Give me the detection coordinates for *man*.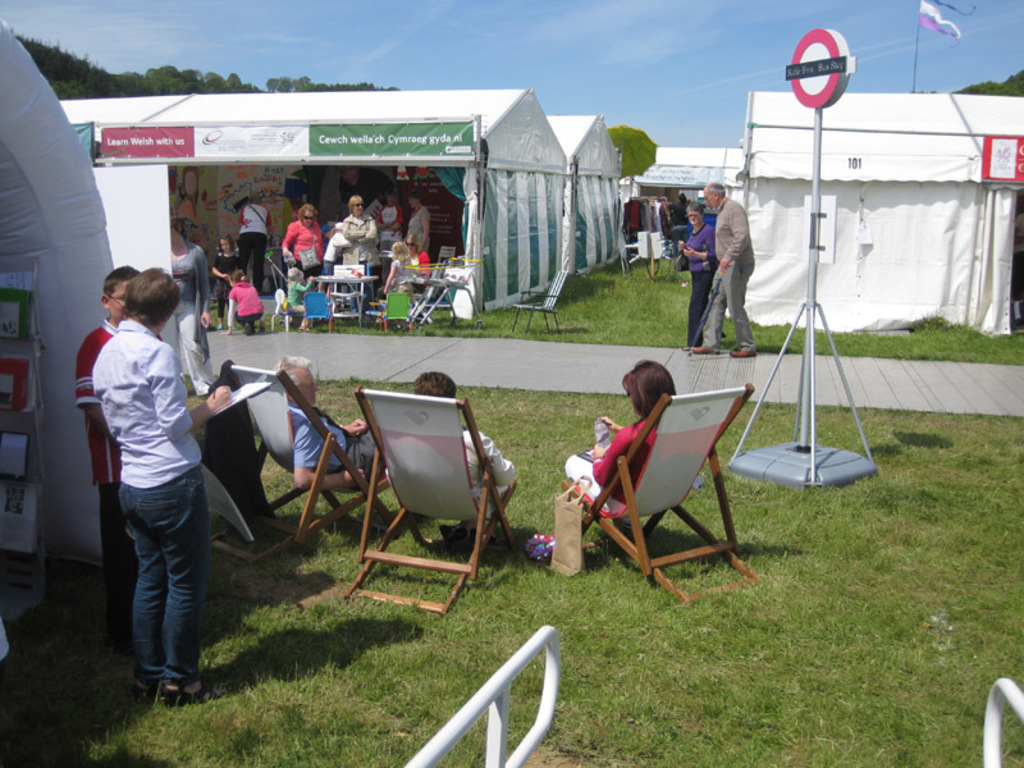
[256,349,396,507].
